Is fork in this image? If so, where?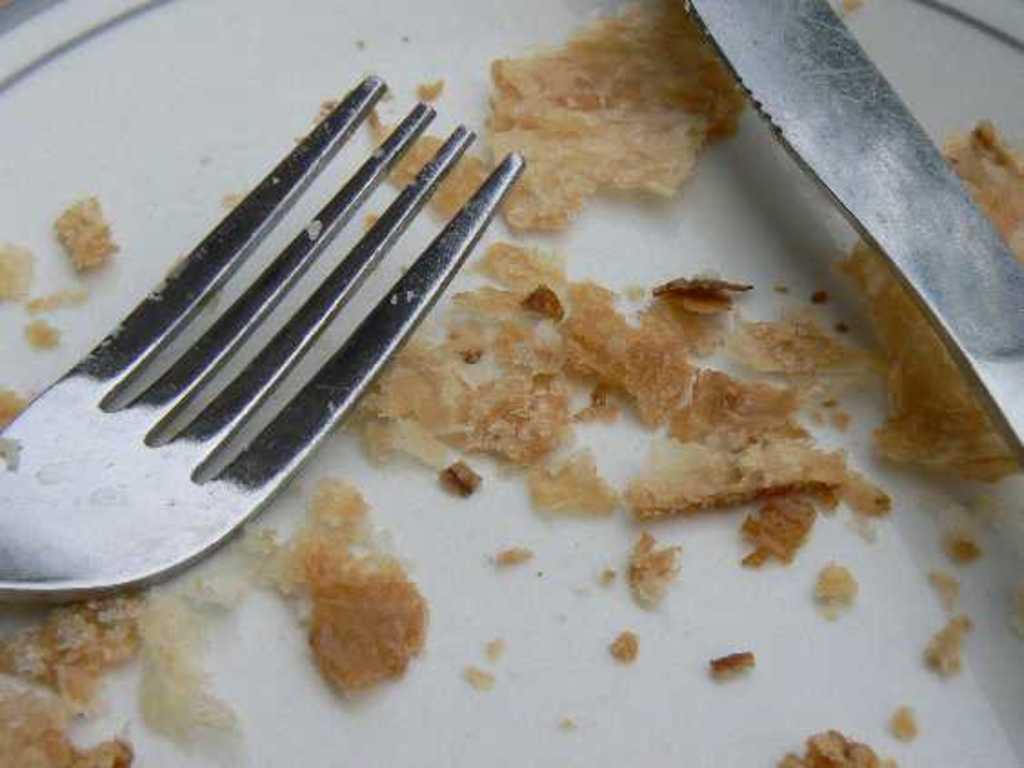
Yes, at x1=29 y1=53 x2=560 y2=606.
